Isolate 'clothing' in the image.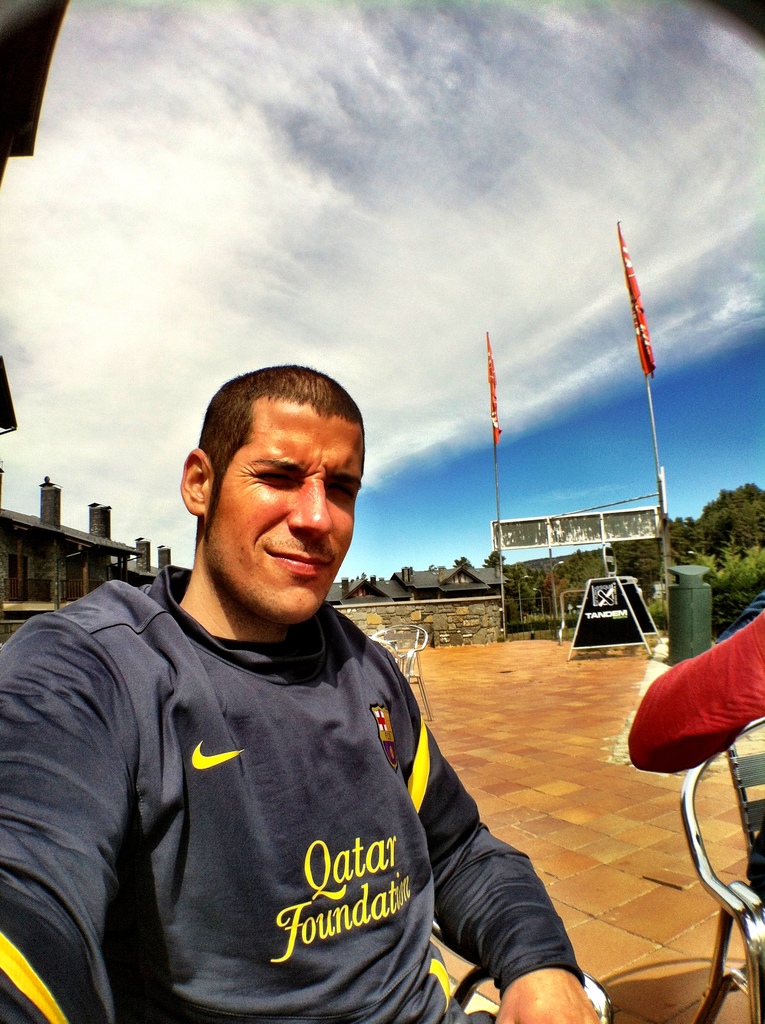
Isolated region: box=[629, 591, 764, 773].
